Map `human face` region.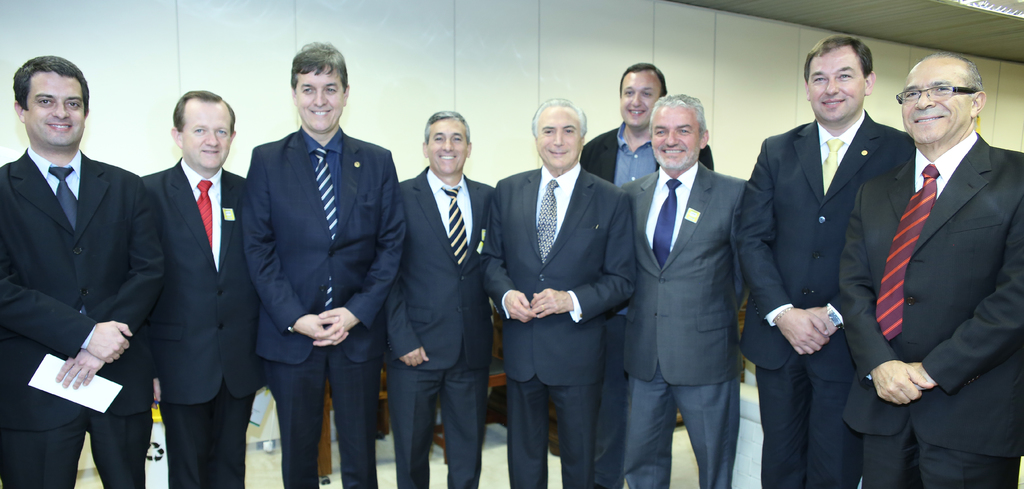
Mapped to 298, 67, 346, 133.
